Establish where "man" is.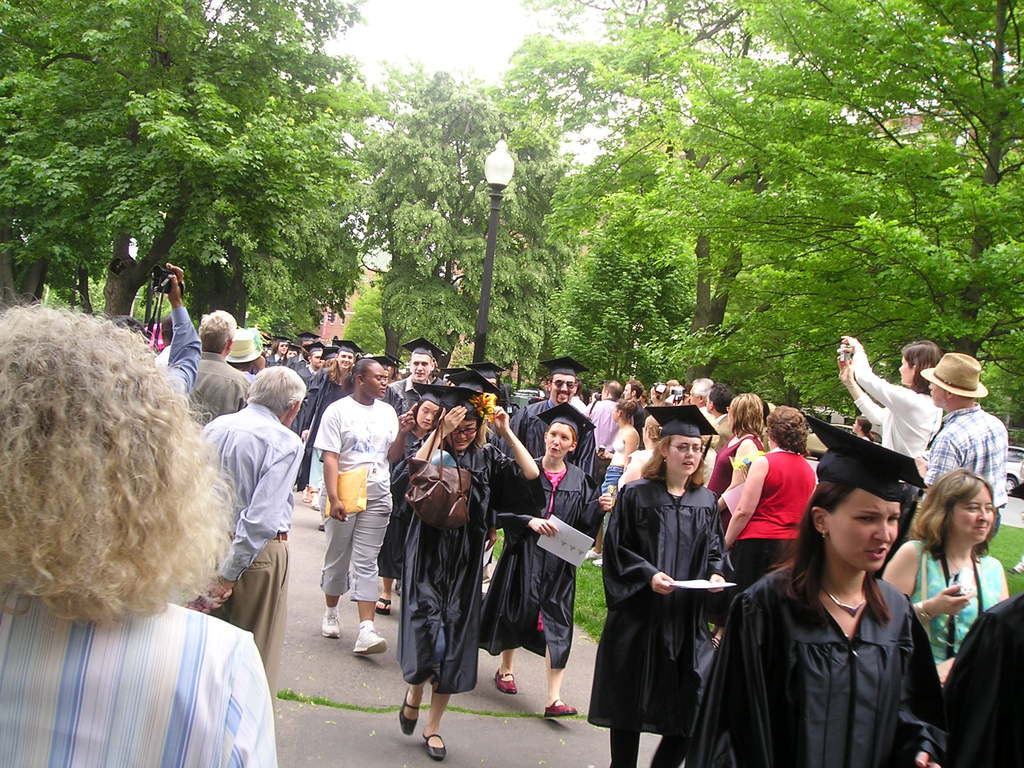
Established at (left=641, top=392, right=652, bottom=413).
